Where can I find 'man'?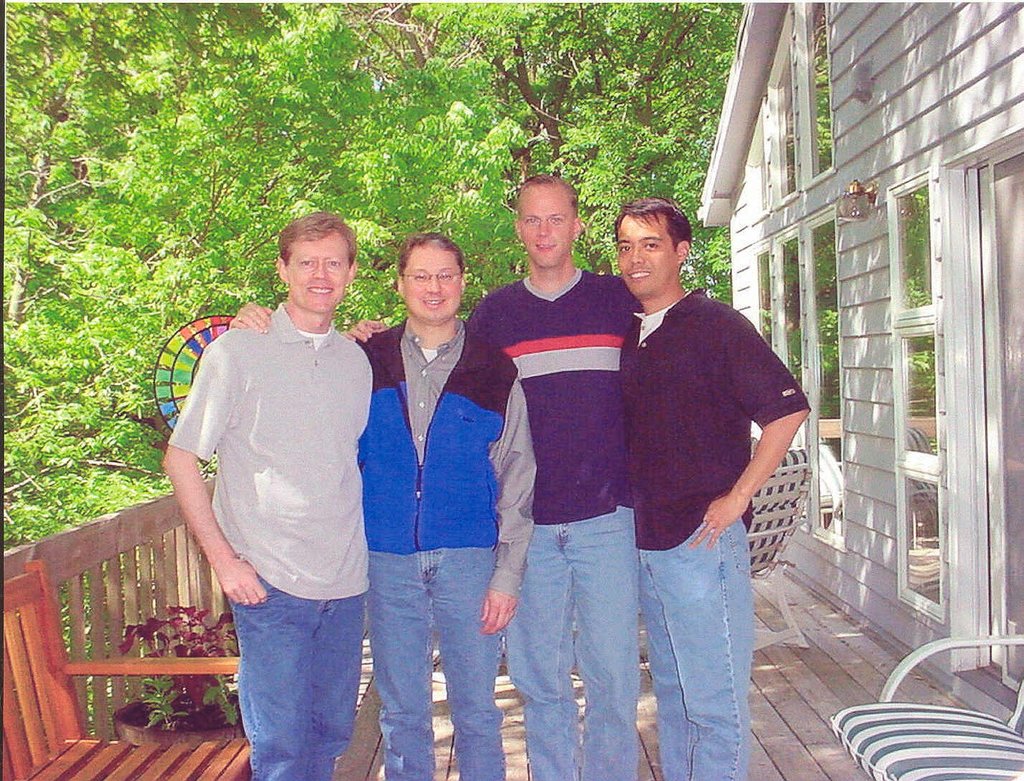
You can find it at pyautogui.locateOnScreen(227, 228, 536, 780).
